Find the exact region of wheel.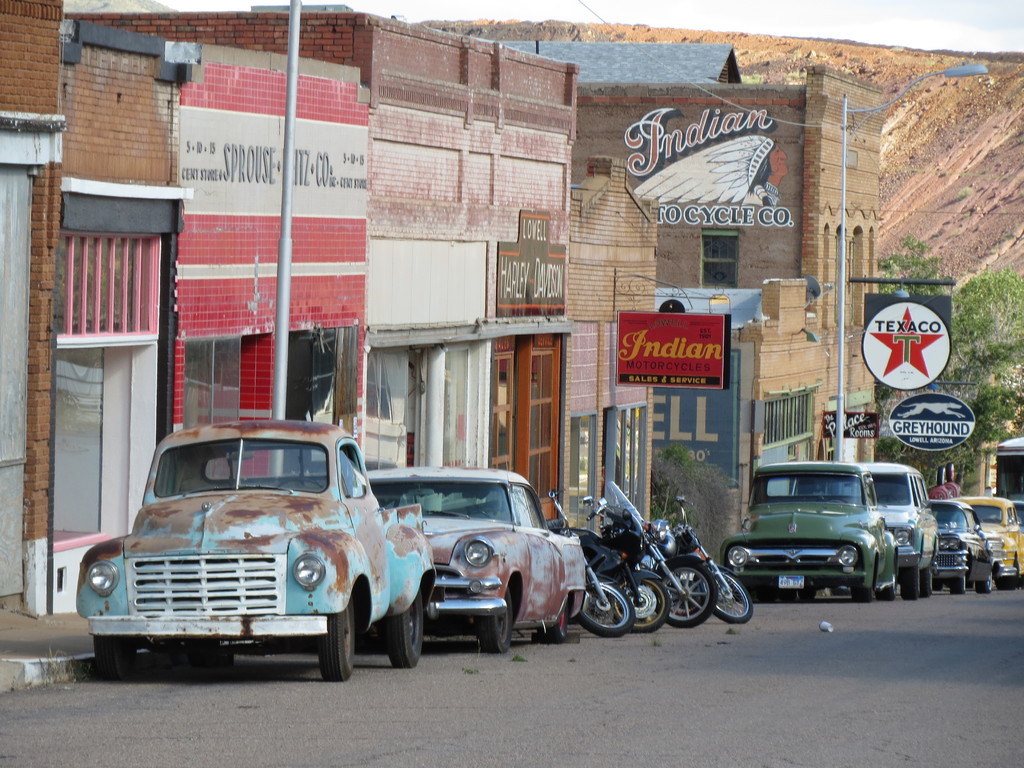
Exact region: x1=922 y1=566 x2=929 y2=593.
